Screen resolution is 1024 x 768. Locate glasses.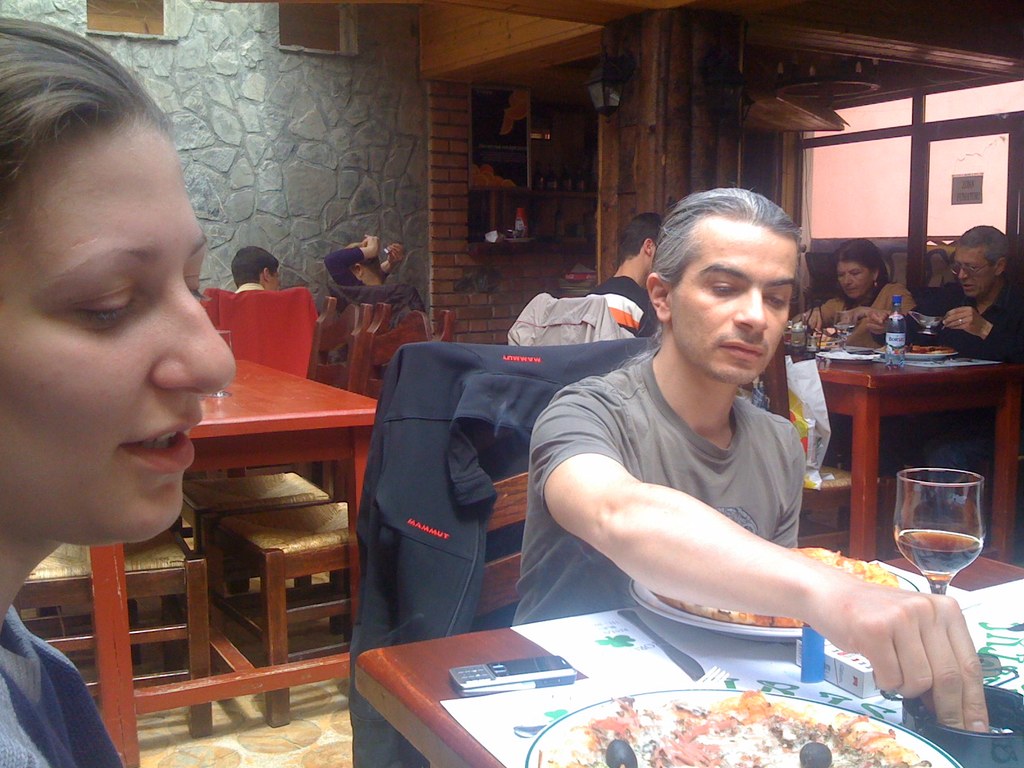
[945, 257, 995, 280].
